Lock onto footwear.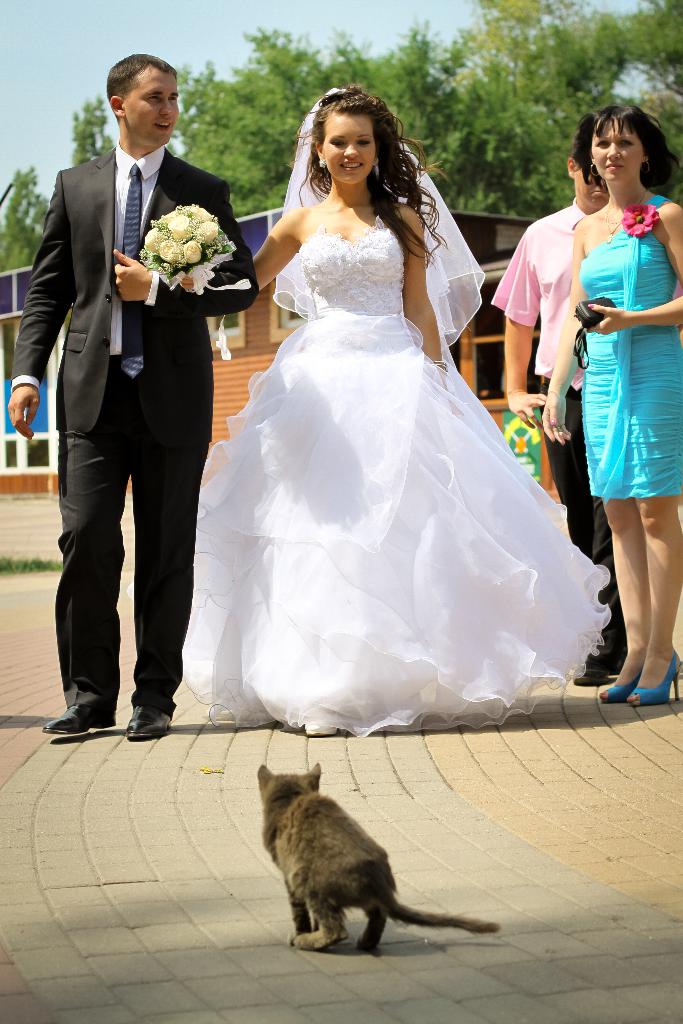
Locked: box(575, 665, 600, 688).
